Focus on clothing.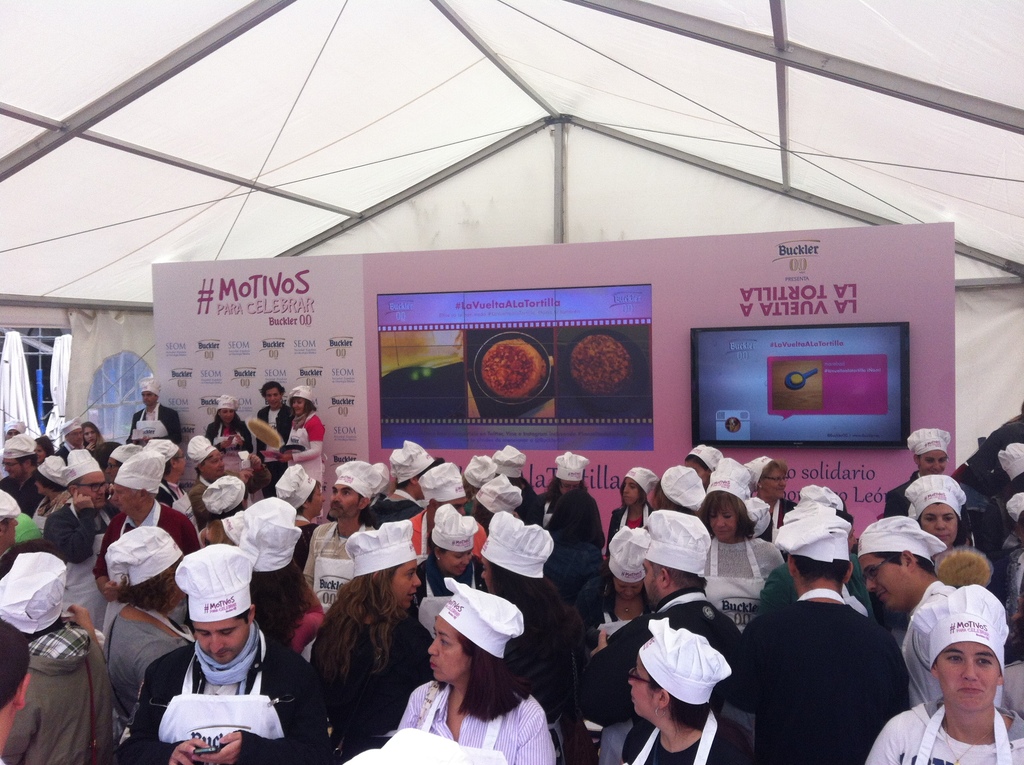
Focused at detection(733, 600, 911, 764).
